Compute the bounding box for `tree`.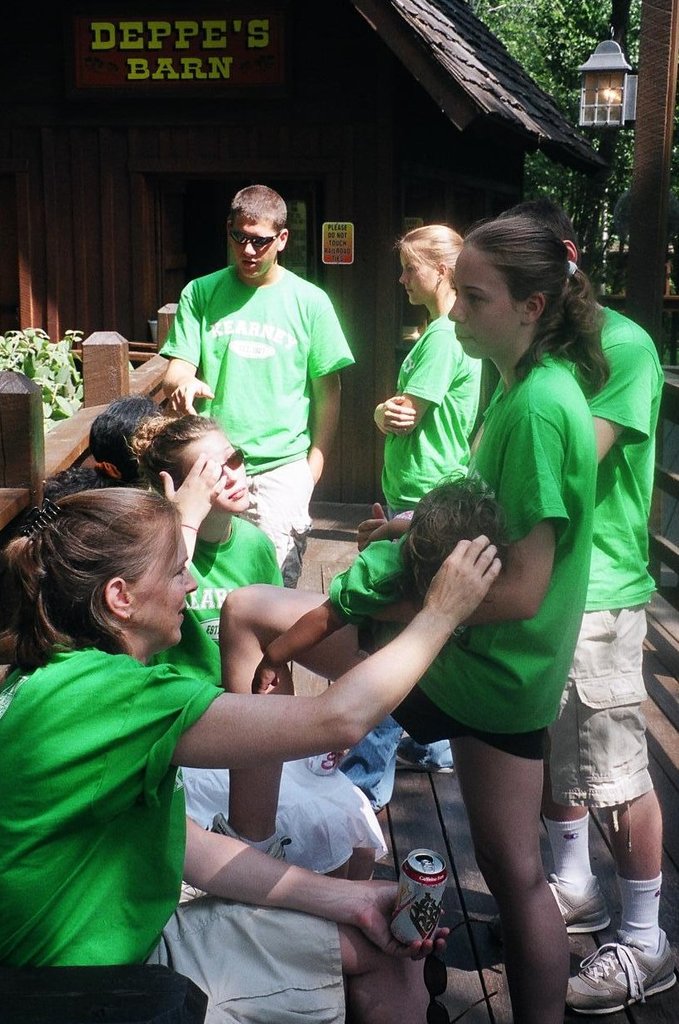
box(457, 0, 678, 364).
